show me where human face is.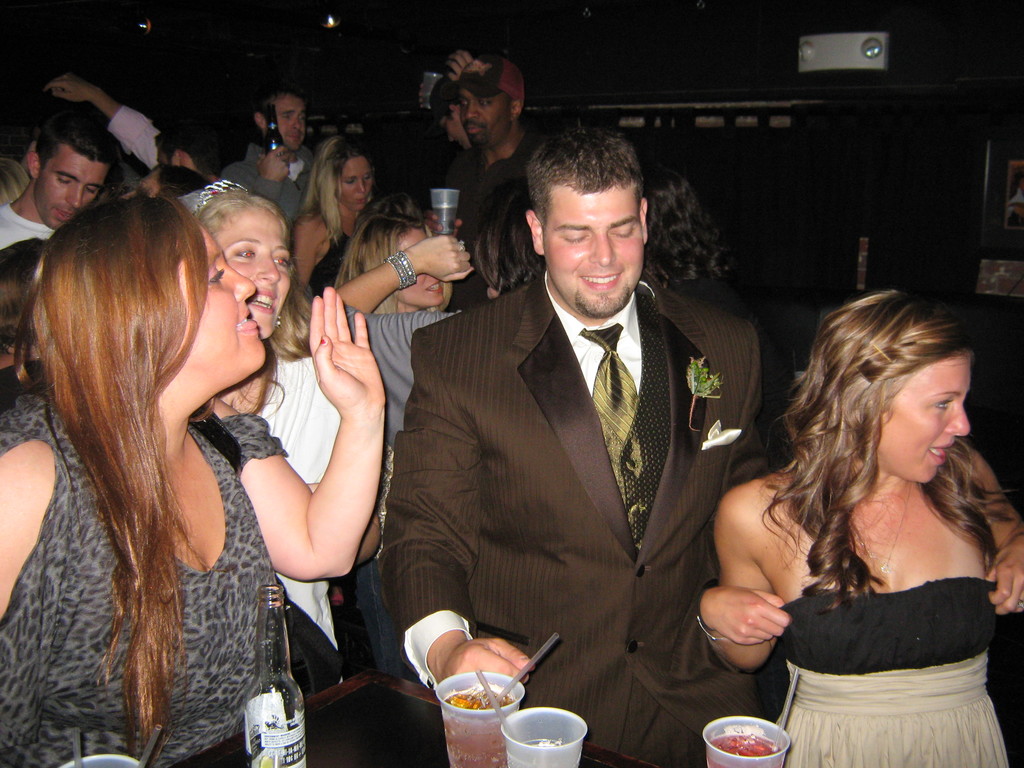
human face is at box=[35, 159, 99, 227].
